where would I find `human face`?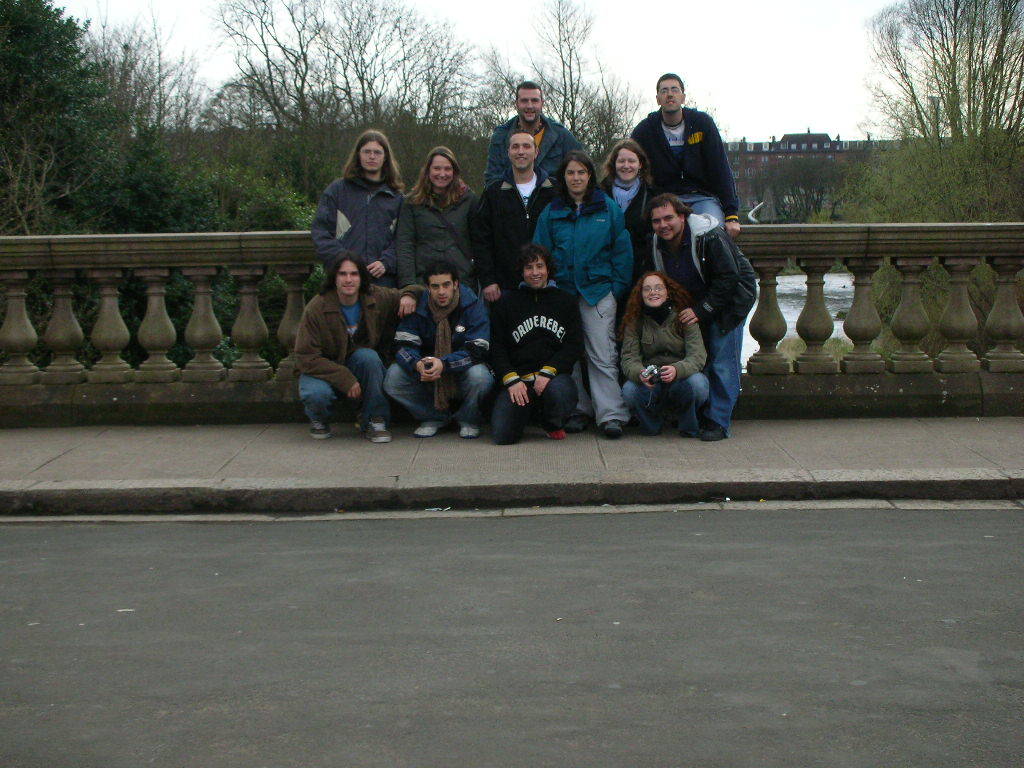
At Rect(618, 148, 638, 183).
